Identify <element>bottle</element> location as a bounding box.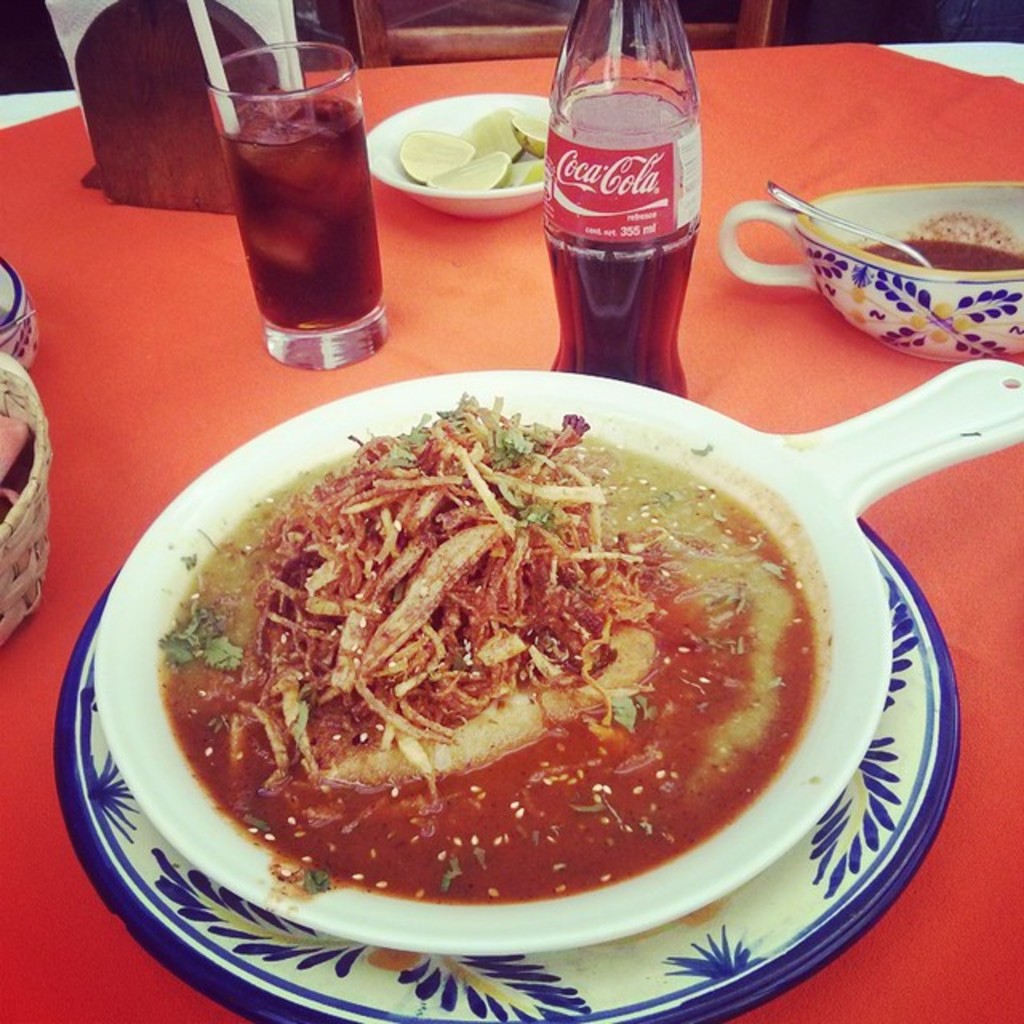
531:0:710:387.
